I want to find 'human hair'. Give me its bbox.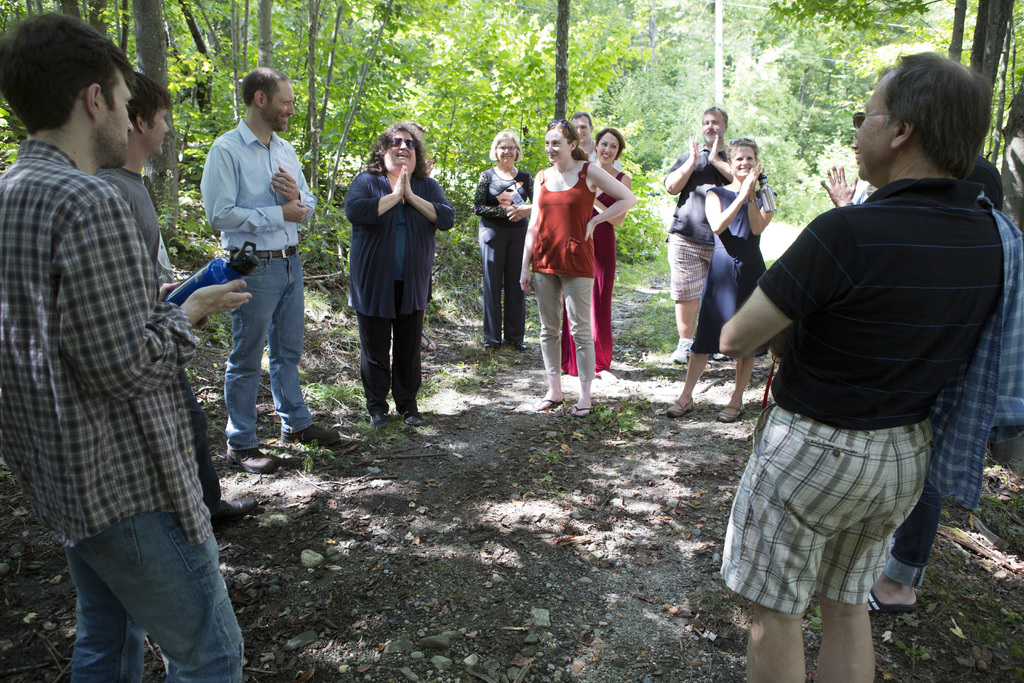
727/137/758/166.
